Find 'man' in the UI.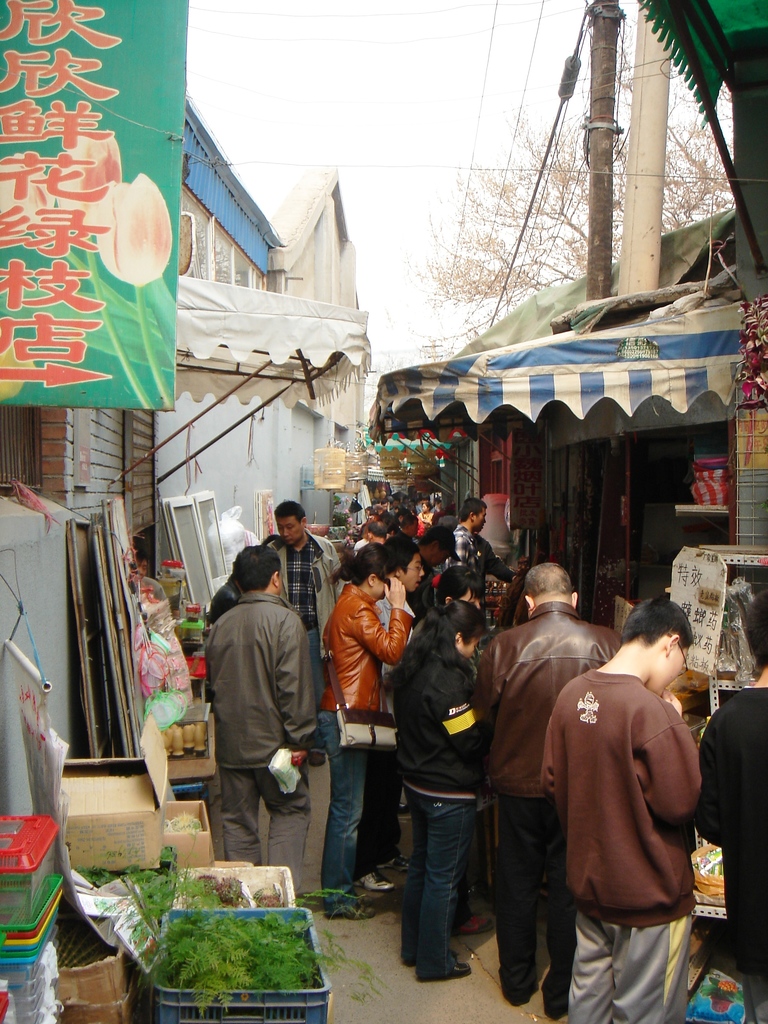
UI element at rect(476, 561, 623, 1021).
